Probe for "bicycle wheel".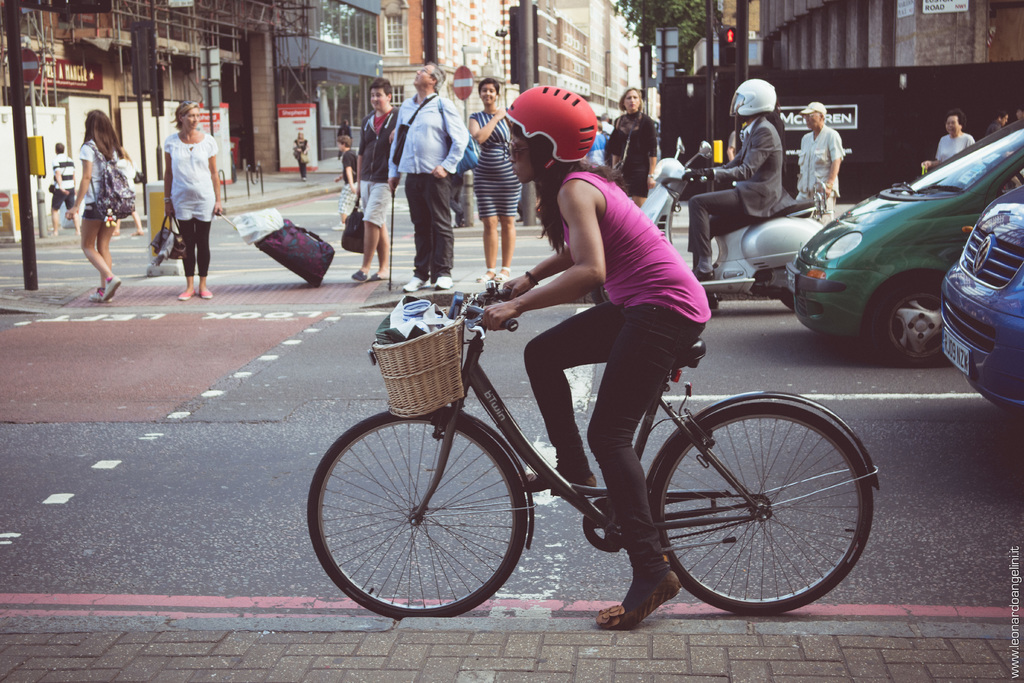
Probe result: <region>309, 415, 523, 620</region>.
